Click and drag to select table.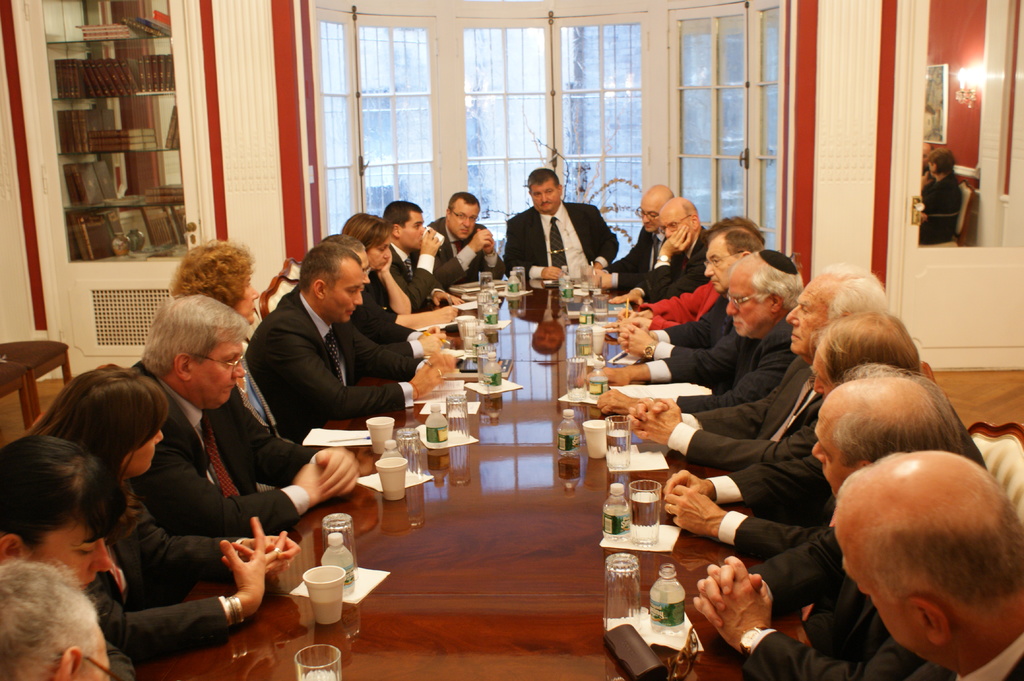
Selection: <box>111,361,868,673</box>.
